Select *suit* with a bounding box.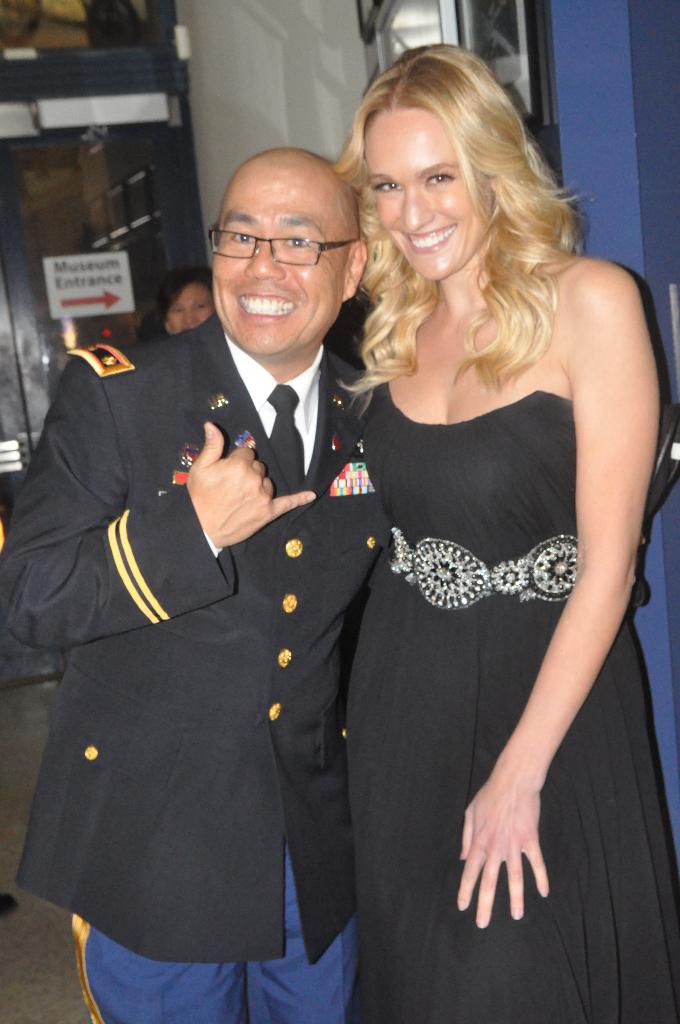
crop(0, 319, 389, 1023).
